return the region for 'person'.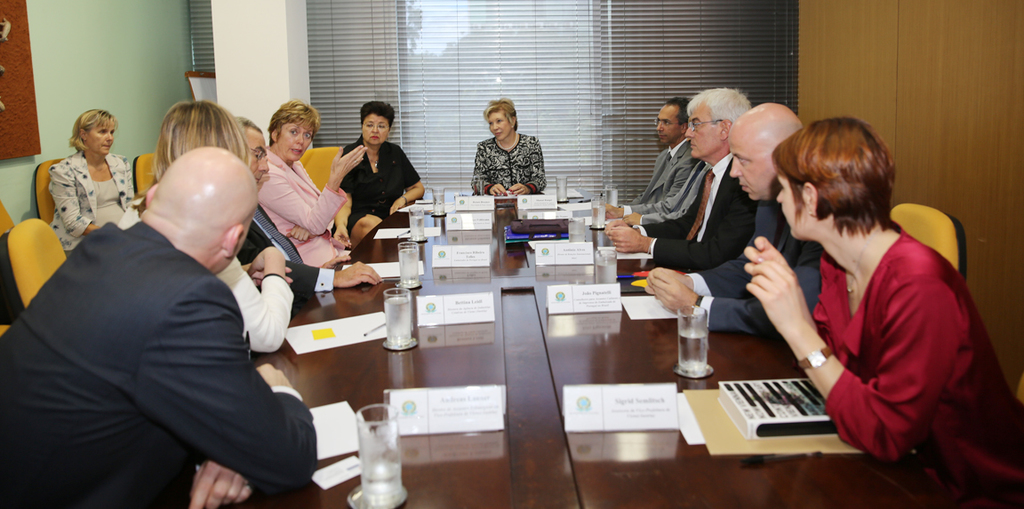
0:142:315:508.
